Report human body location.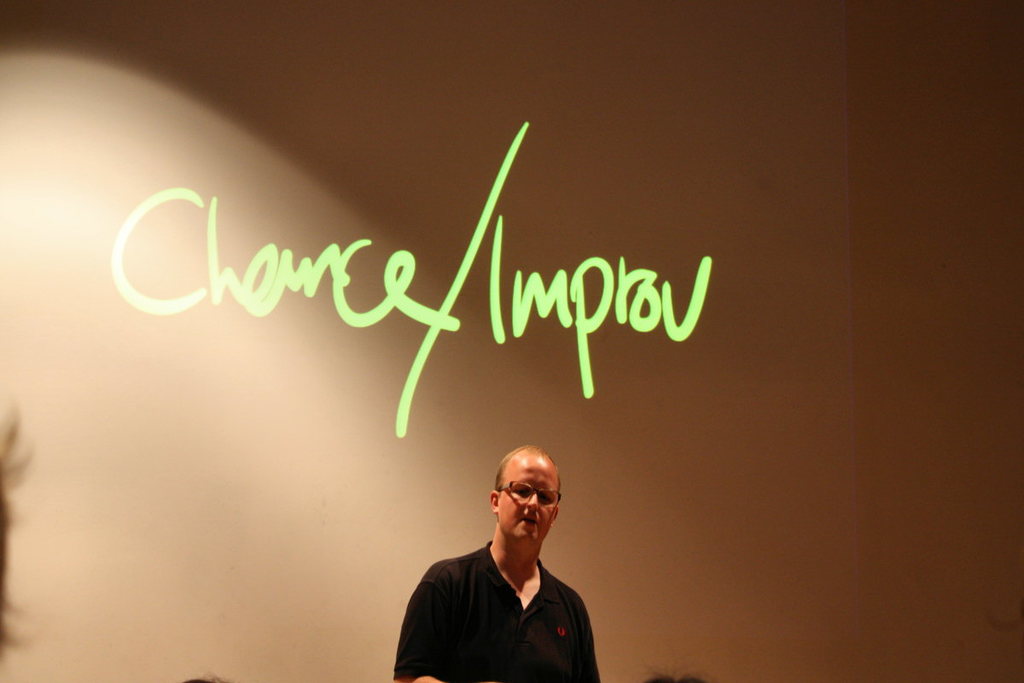
Report: rect(389, 440, 619, 682).
